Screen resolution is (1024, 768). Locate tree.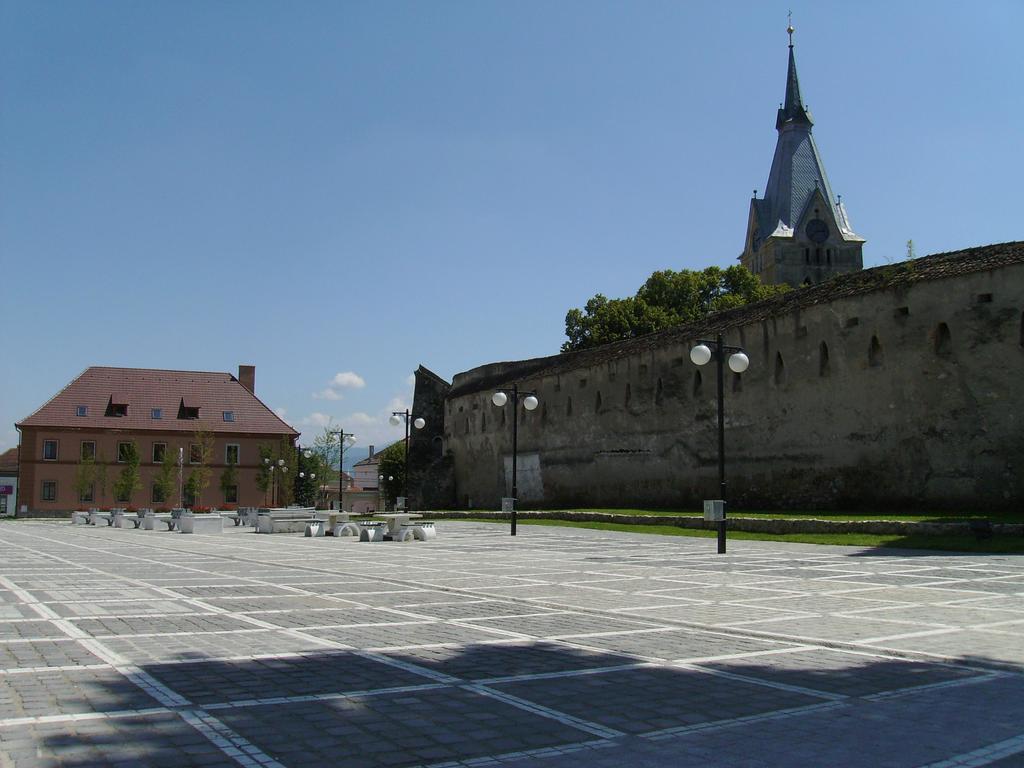
left=566, top=268, right=801, bottom=349.
